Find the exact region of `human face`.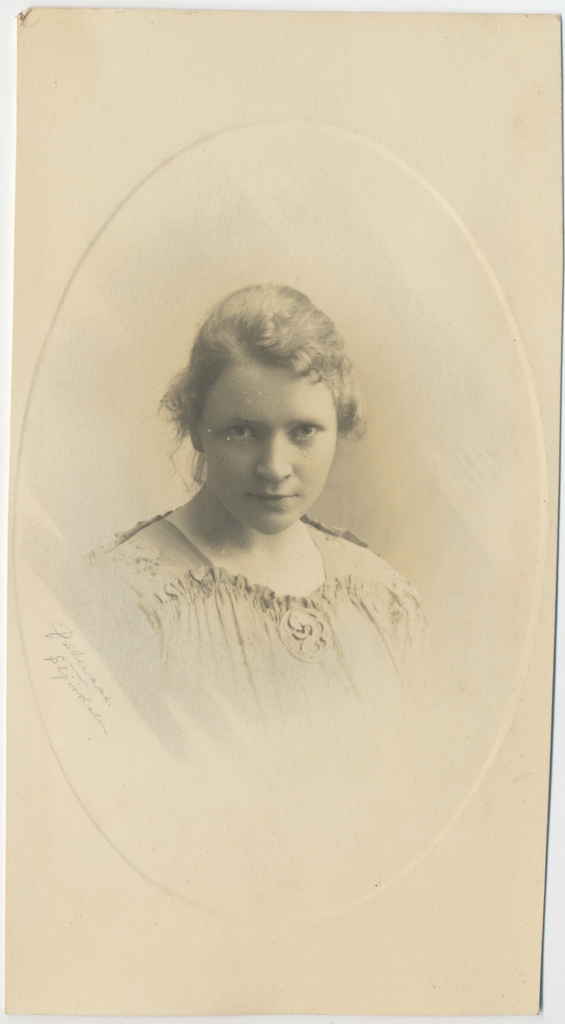
Exact region: pyautogui.locateOnScreen(197, 356, 338, 535).
